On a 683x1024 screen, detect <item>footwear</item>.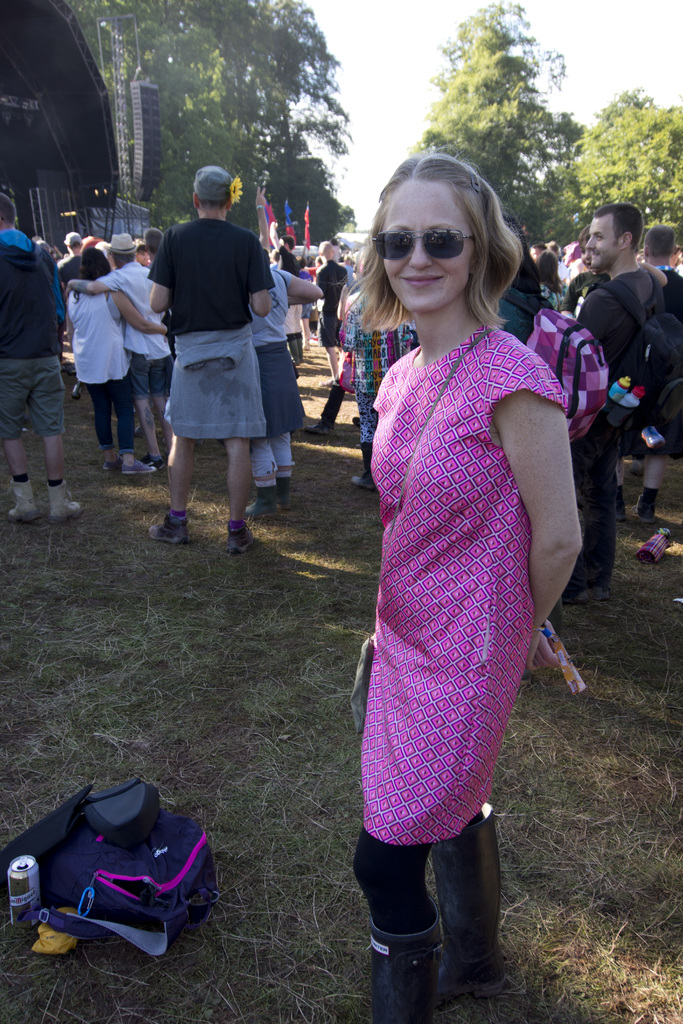
box=[352, 417, 359, 429].
